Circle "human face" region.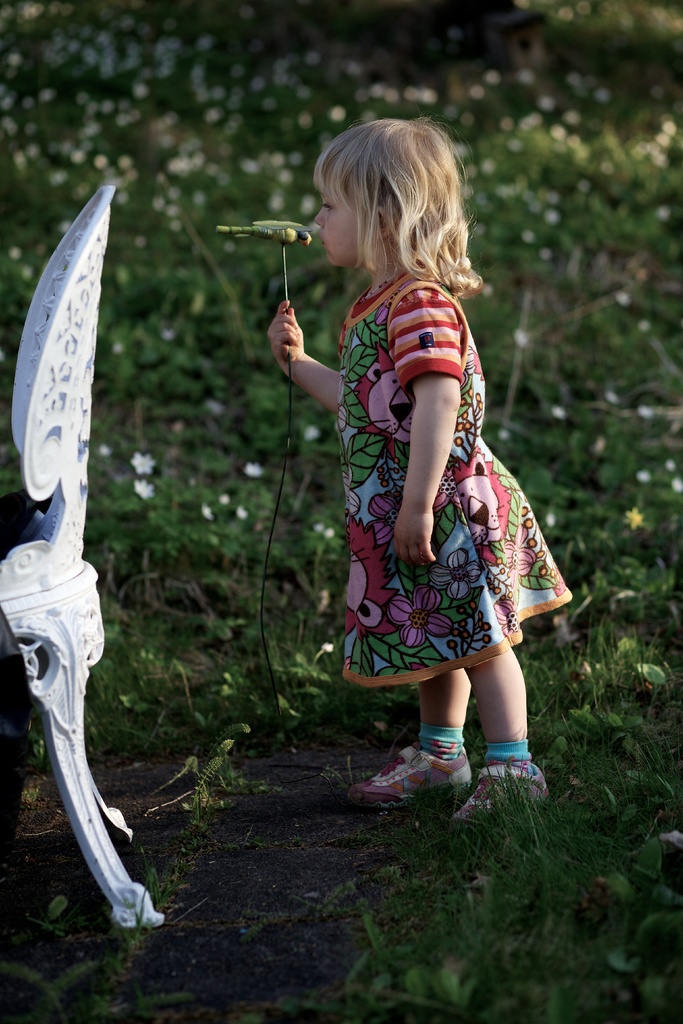
Region: select_region(309, 162, 367, 263).
